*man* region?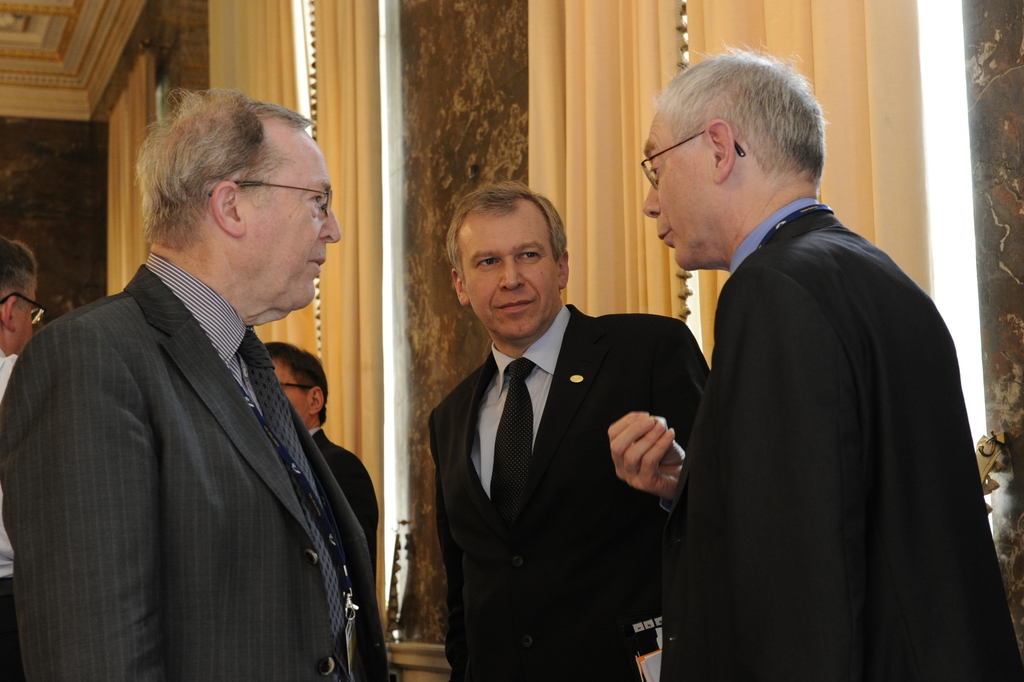
region(426, 177, 712, 681)
